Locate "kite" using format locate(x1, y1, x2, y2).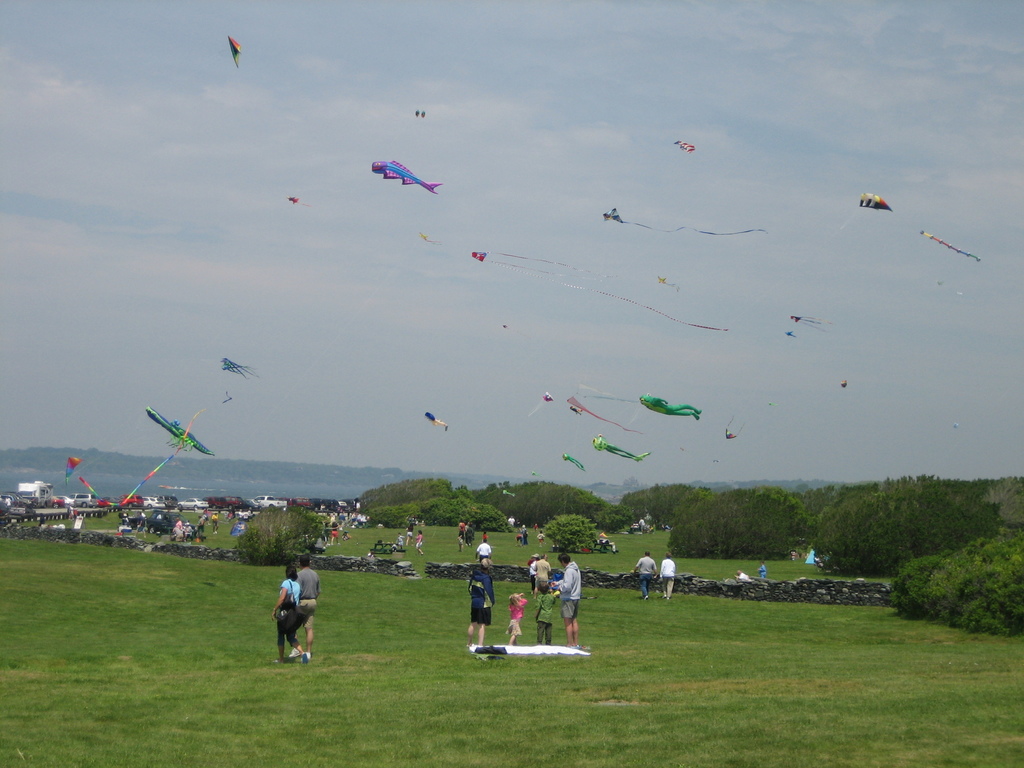
locate(219, 356, 263, 383).
